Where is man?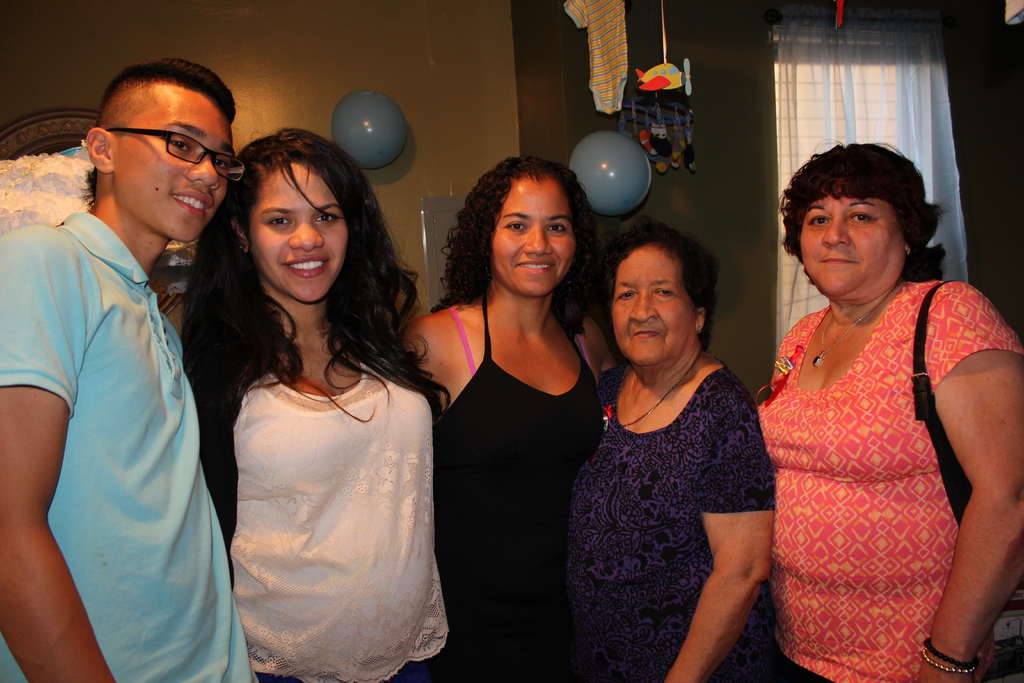
(4, 16, 243, 682).
